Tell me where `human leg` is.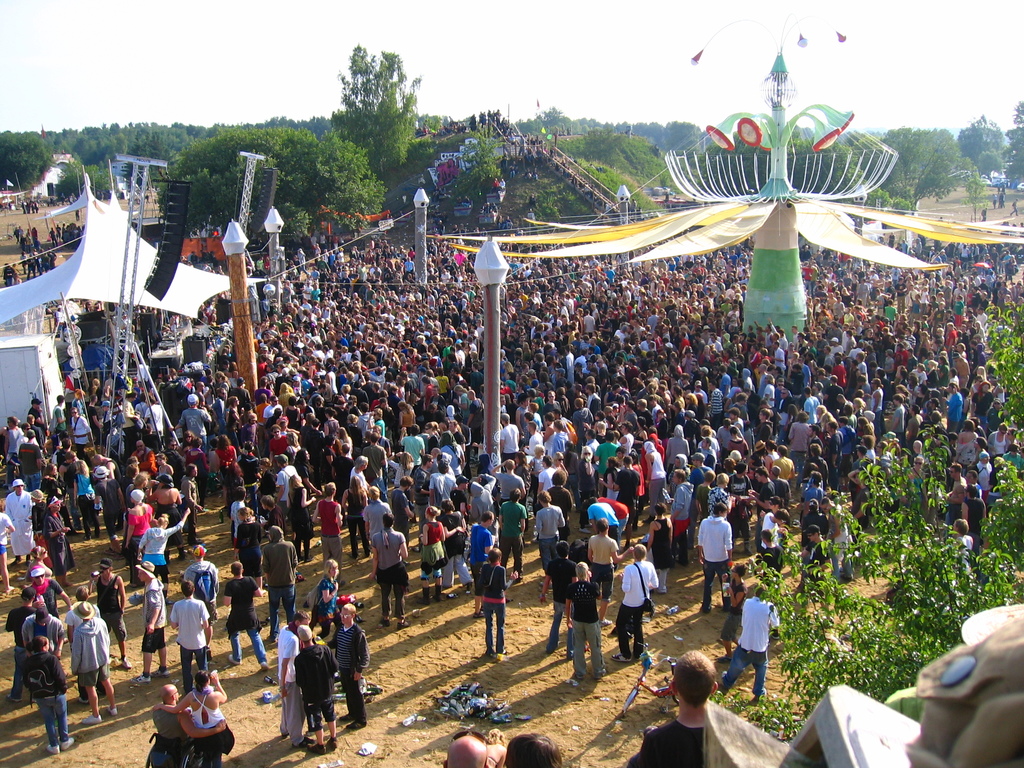
`human leg` is at select_region(256, 623, 272, 668).
